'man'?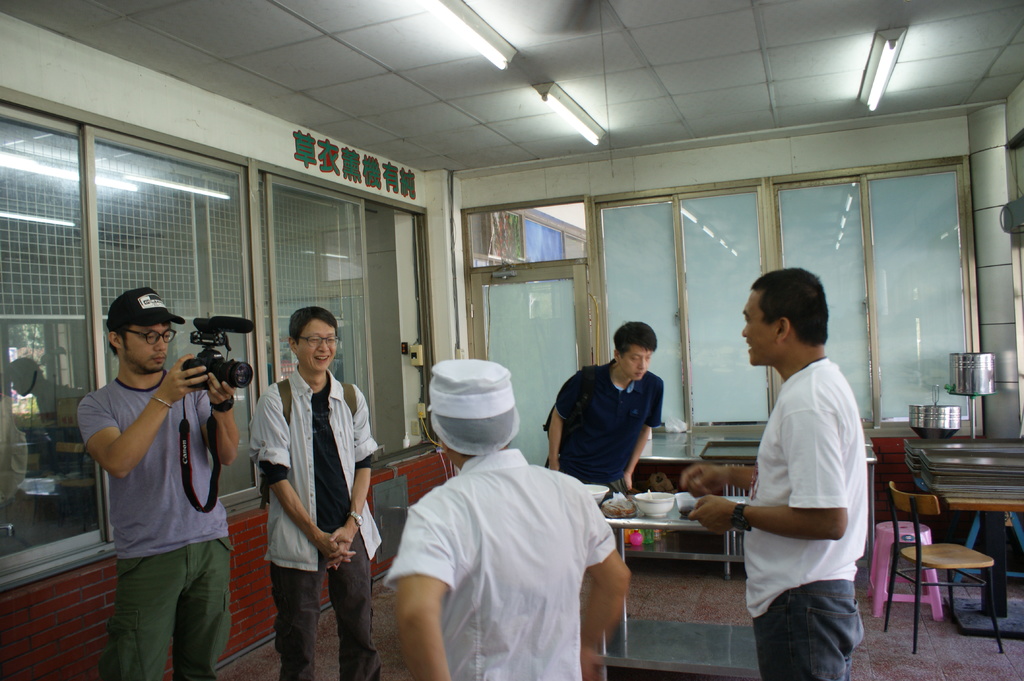
244,307,381,680
